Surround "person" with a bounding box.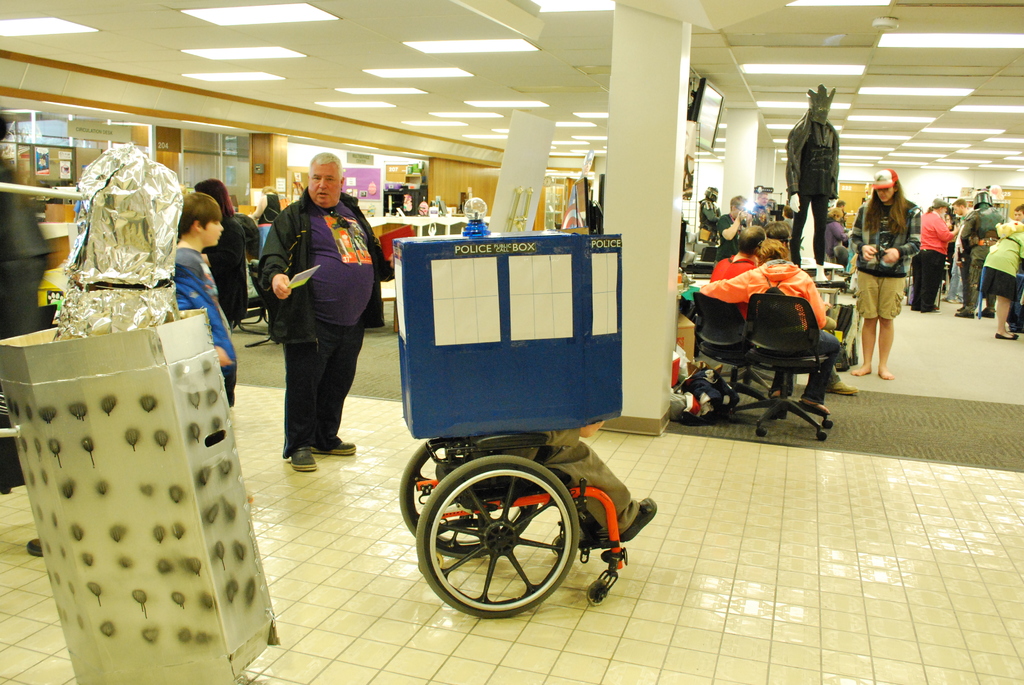
[698,184,724,242].
